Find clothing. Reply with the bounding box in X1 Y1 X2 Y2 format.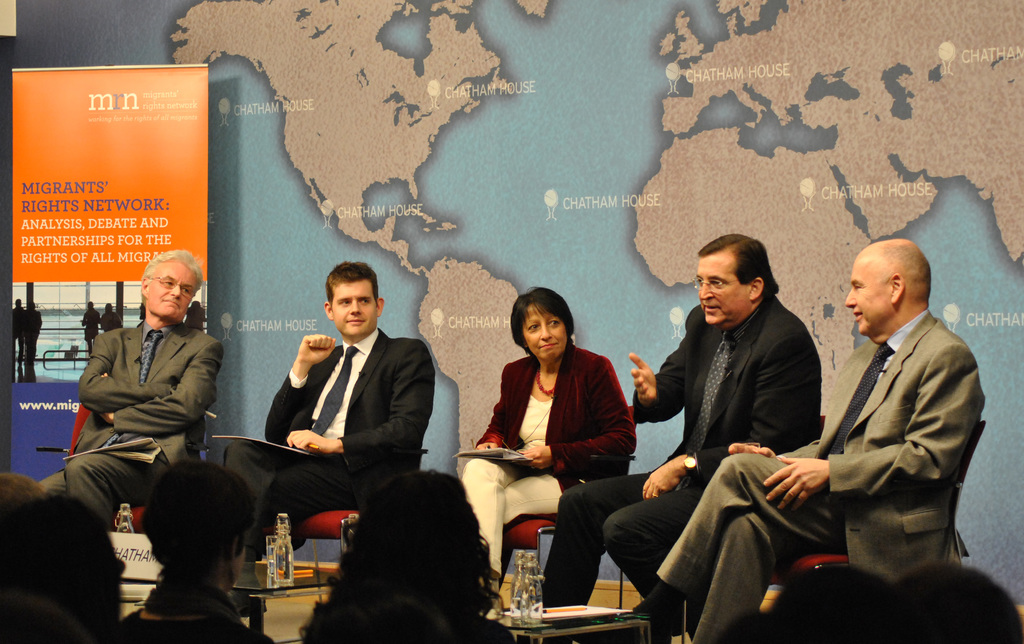
529 290 828 636.
